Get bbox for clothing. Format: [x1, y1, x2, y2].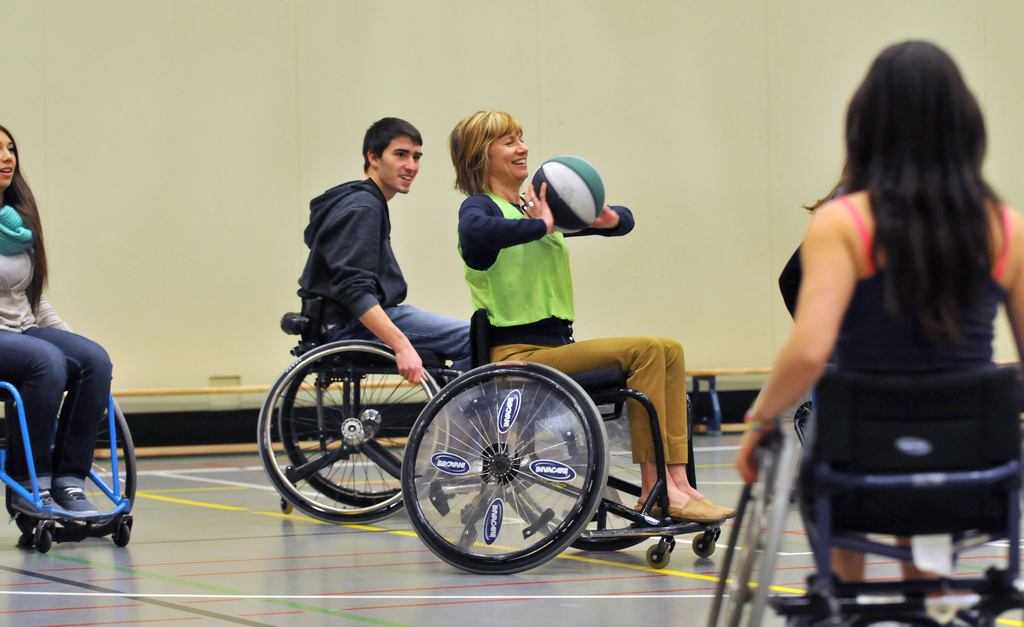
[293, 176, 482, 465].
